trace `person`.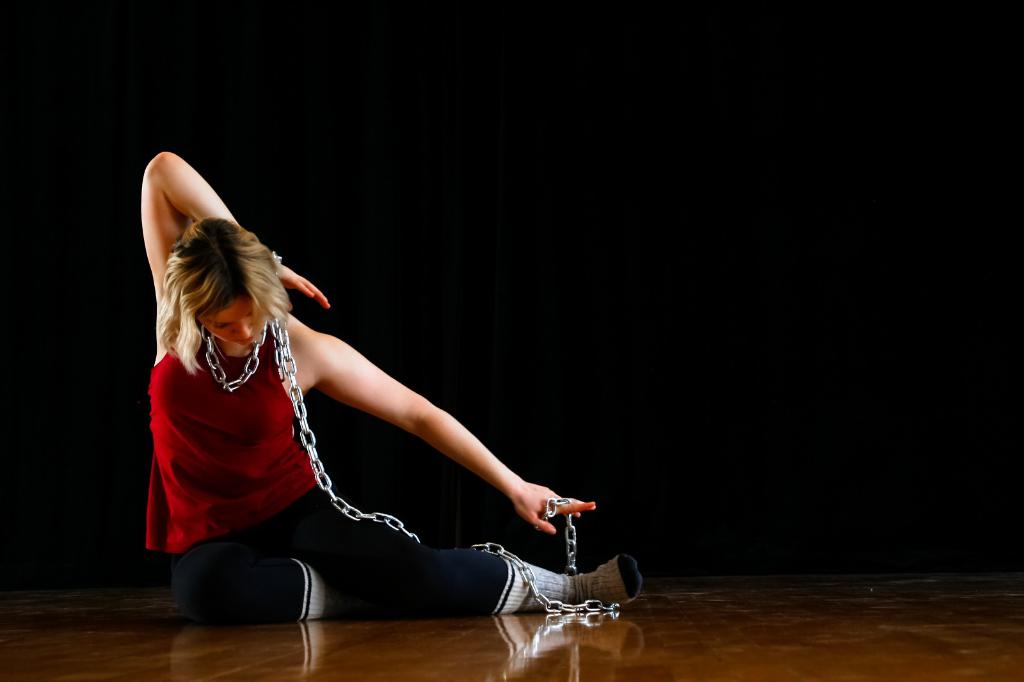
Traced to crop(145, 144, 643, 629).
